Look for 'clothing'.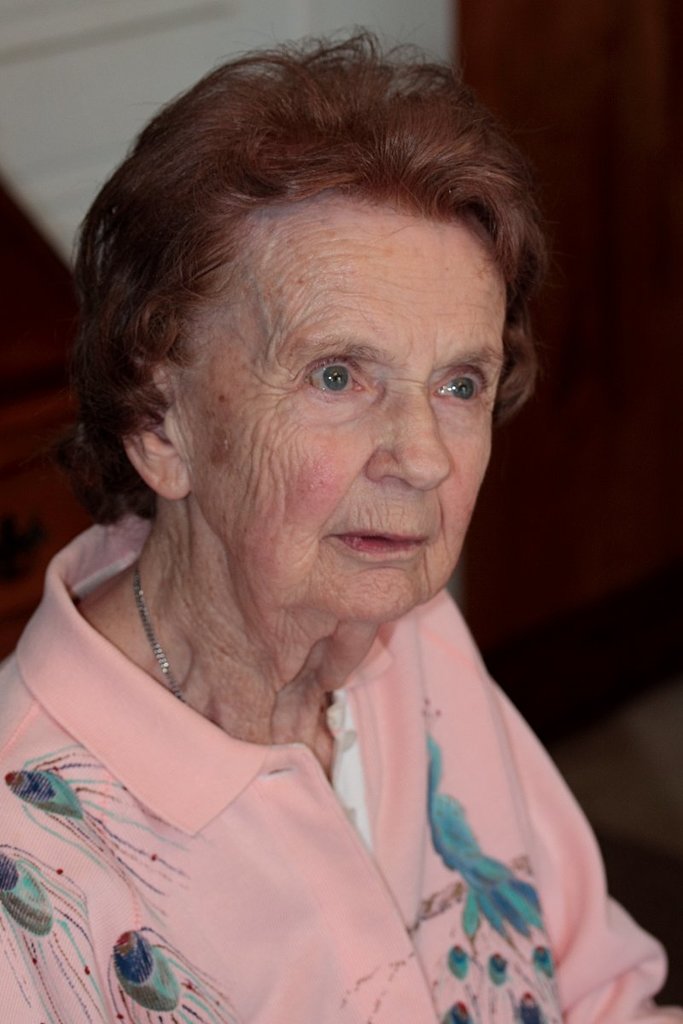
Found: select_region(0, 364, 627, 988).
